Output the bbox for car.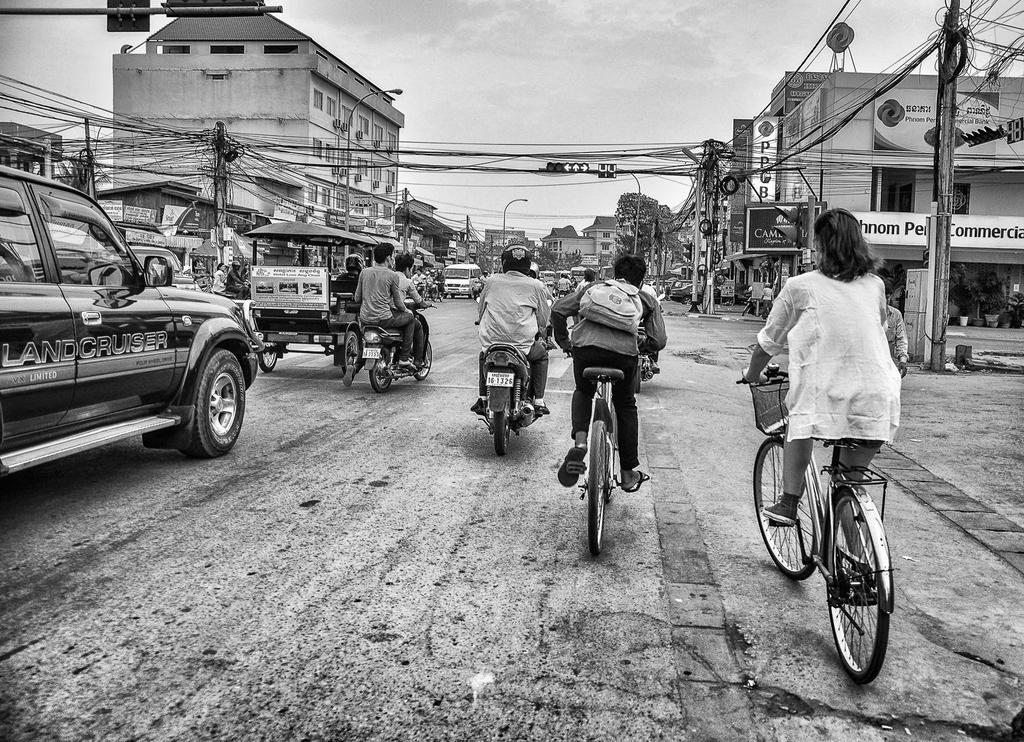
box=[105, 245, 210, 292].
